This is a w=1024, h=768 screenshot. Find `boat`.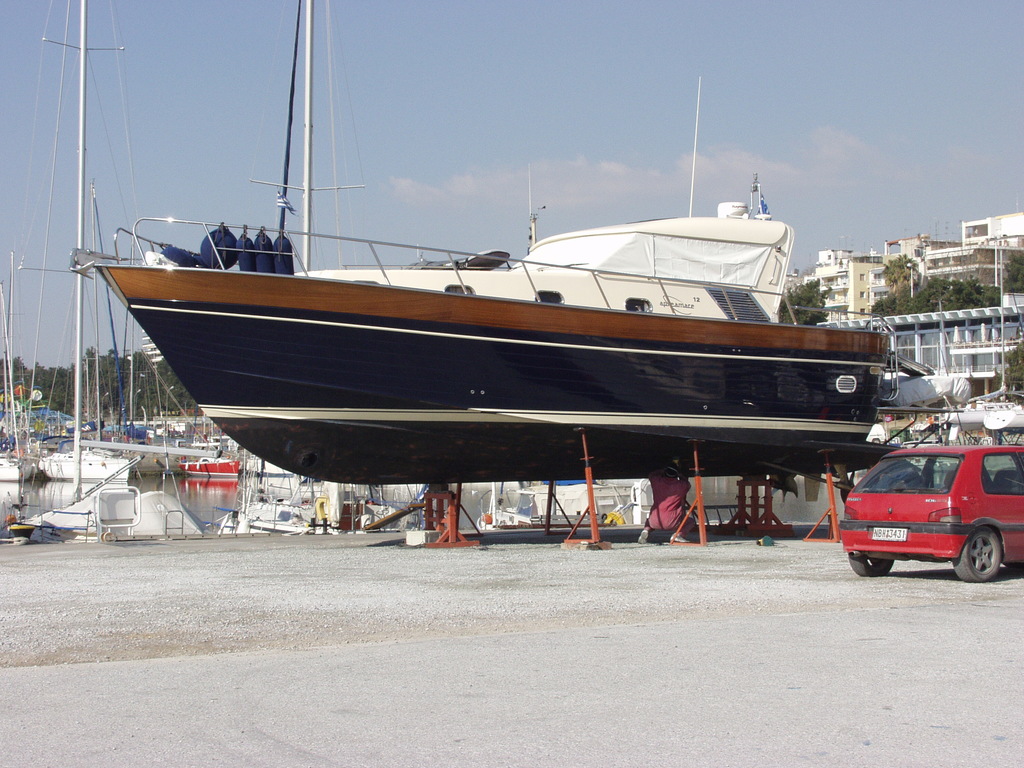
Bounding box: 0 481 28 529.
